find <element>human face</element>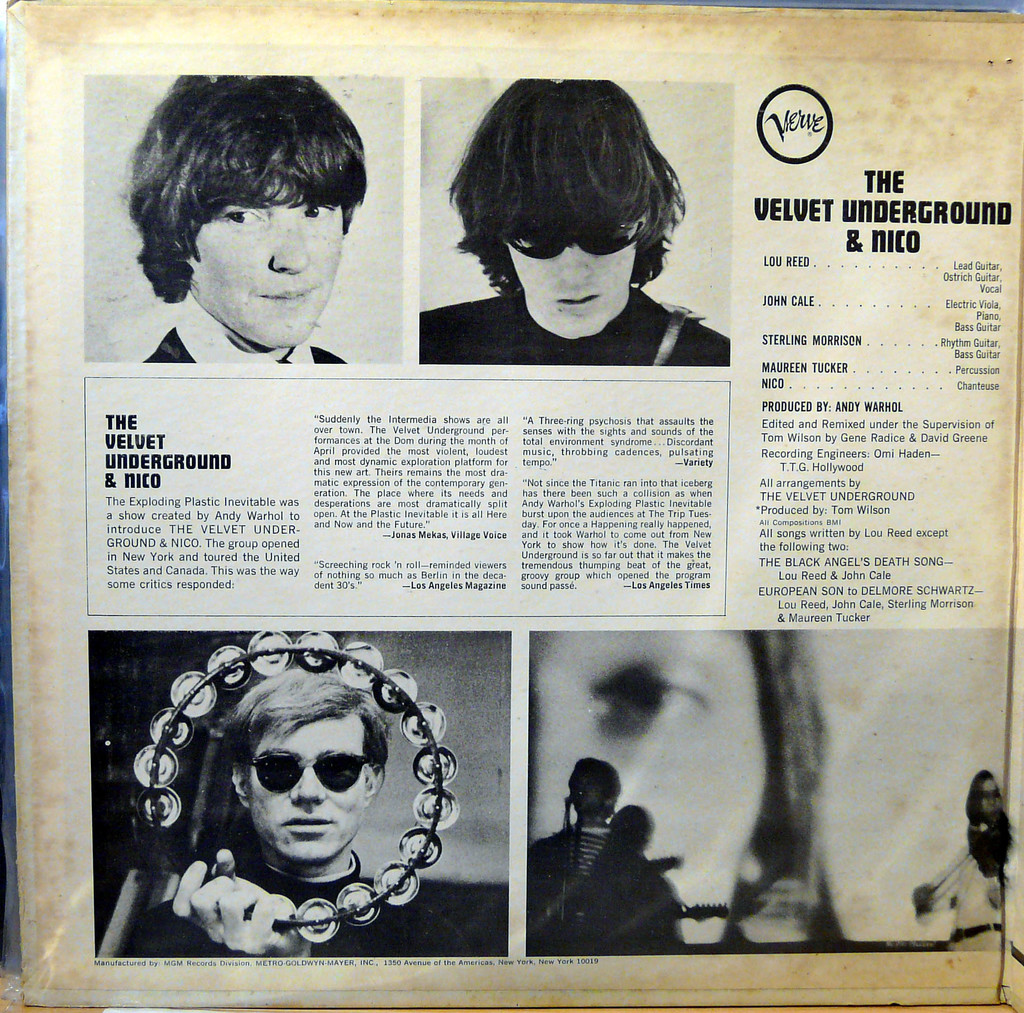
508:216:639:336
